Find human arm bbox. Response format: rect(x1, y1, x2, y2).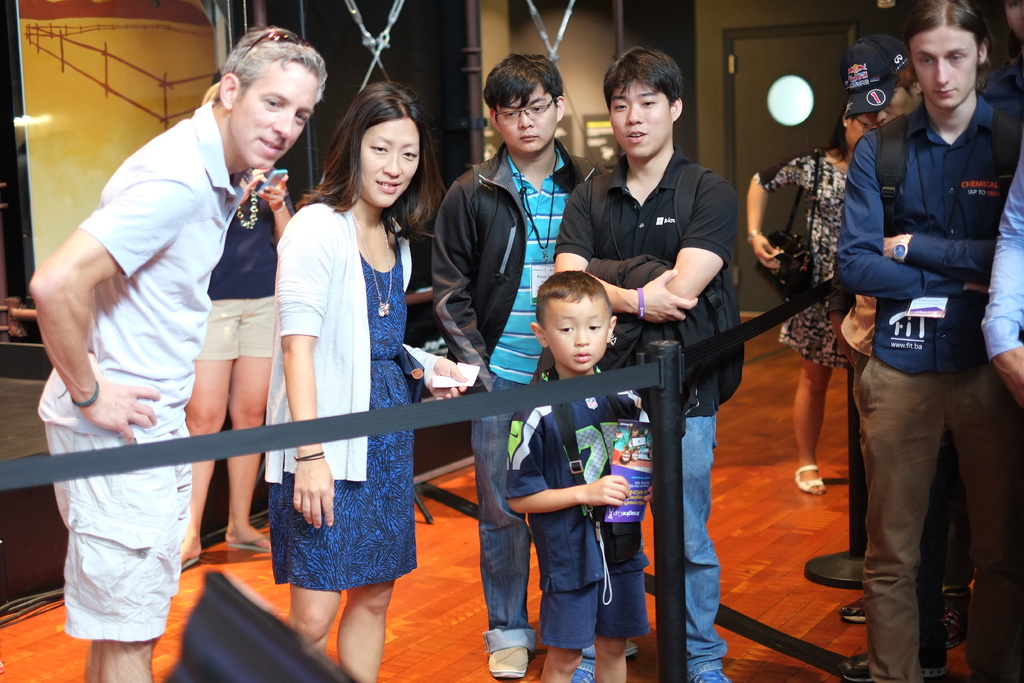
rect(401, 342, 472, 399).
